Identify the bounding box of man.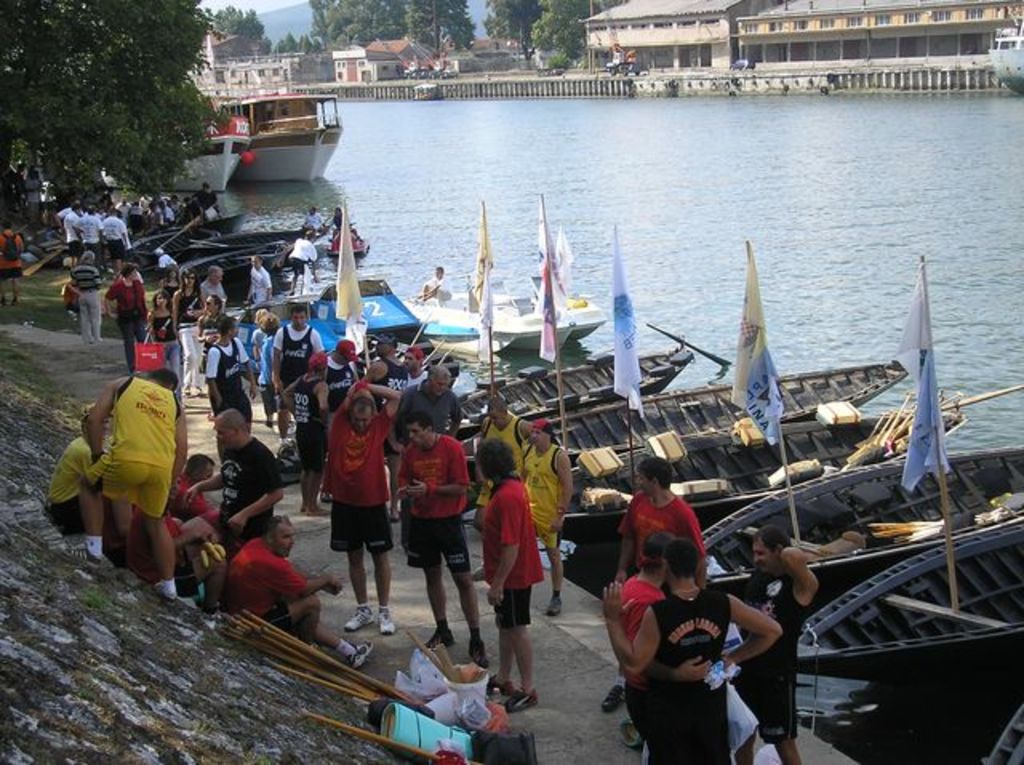
bbox(597, 539, 781, 763).
